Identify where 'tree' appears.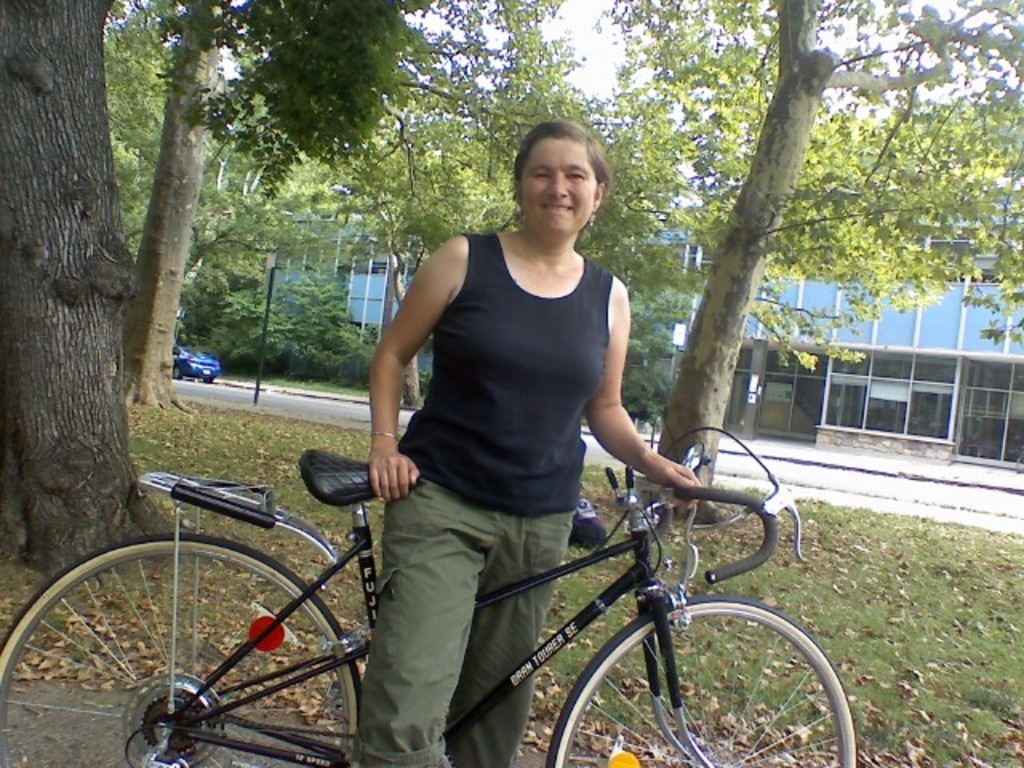
Appears at <region>179, 184, 310, 366</region>.
